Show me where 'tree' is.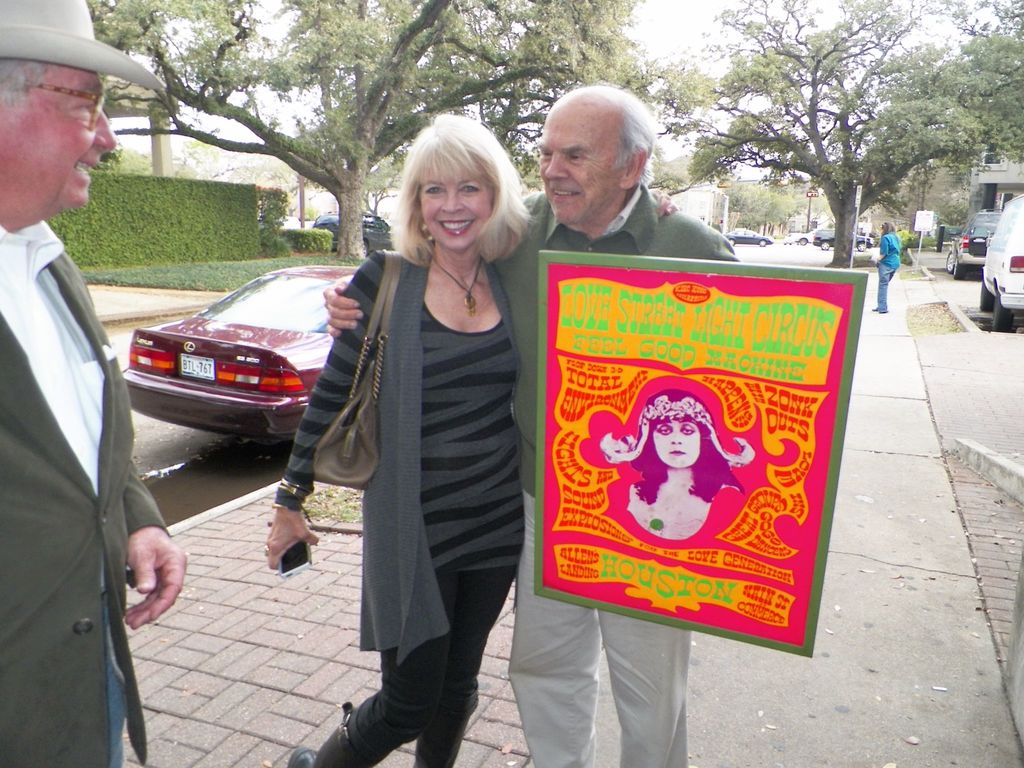
'tree' is at {"left": 649, "top": 0, "right": 1023, "bottom": 299}.
